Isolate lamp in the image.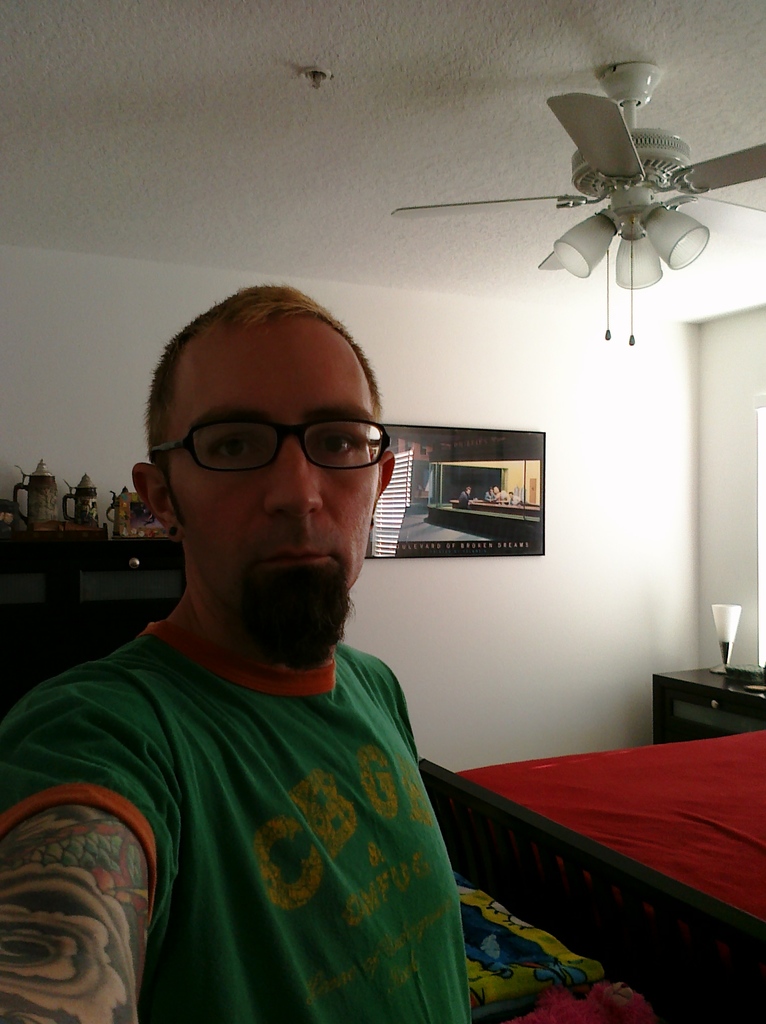
Isolated region: 708,603,742,678.
